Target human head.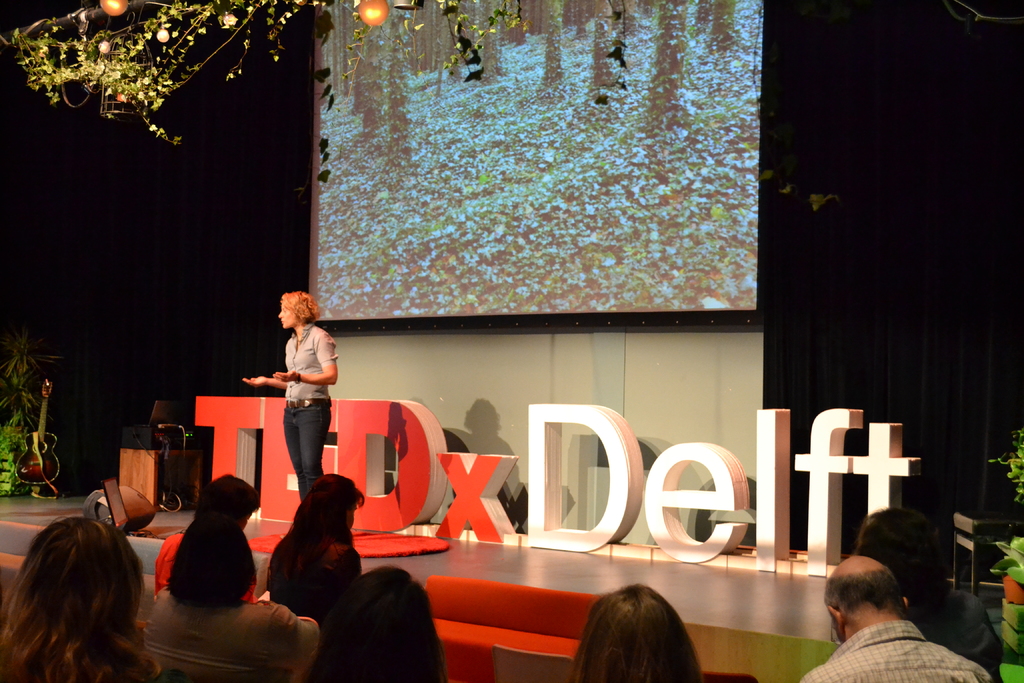
Target region: [x1=851, y1=508, x2=948, y2=596].
